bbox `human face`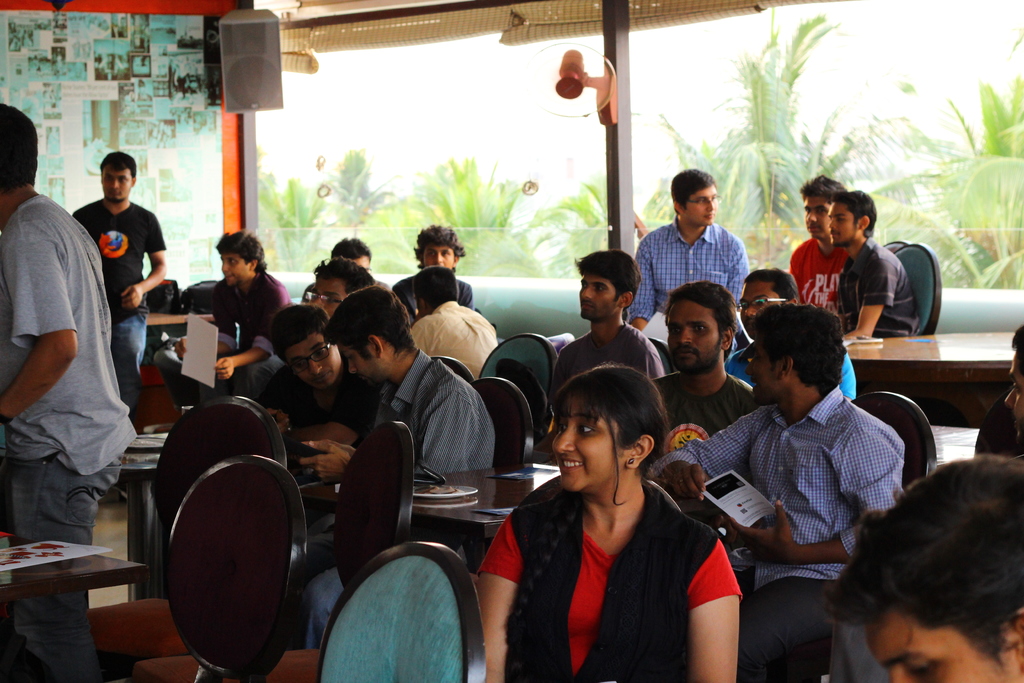
locate(419, 247, 453, 267)
